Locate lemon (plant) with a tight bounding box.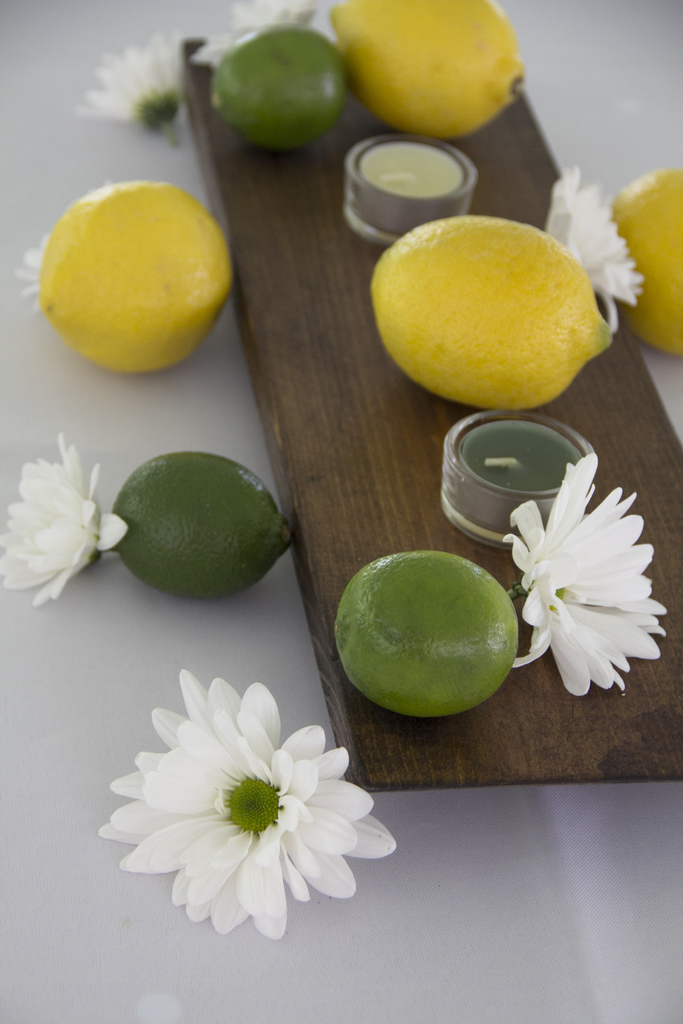
detection(211, 19, 349, 147).
